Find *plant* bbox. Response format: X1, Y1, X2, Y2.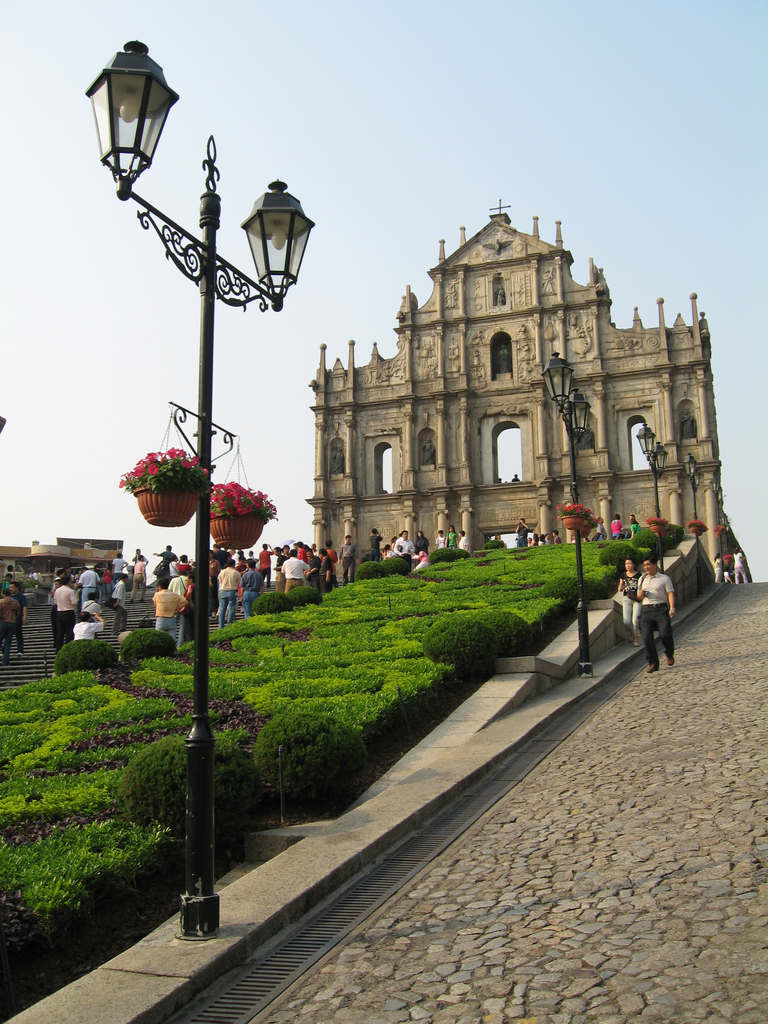
357, 559, 389, 577.
